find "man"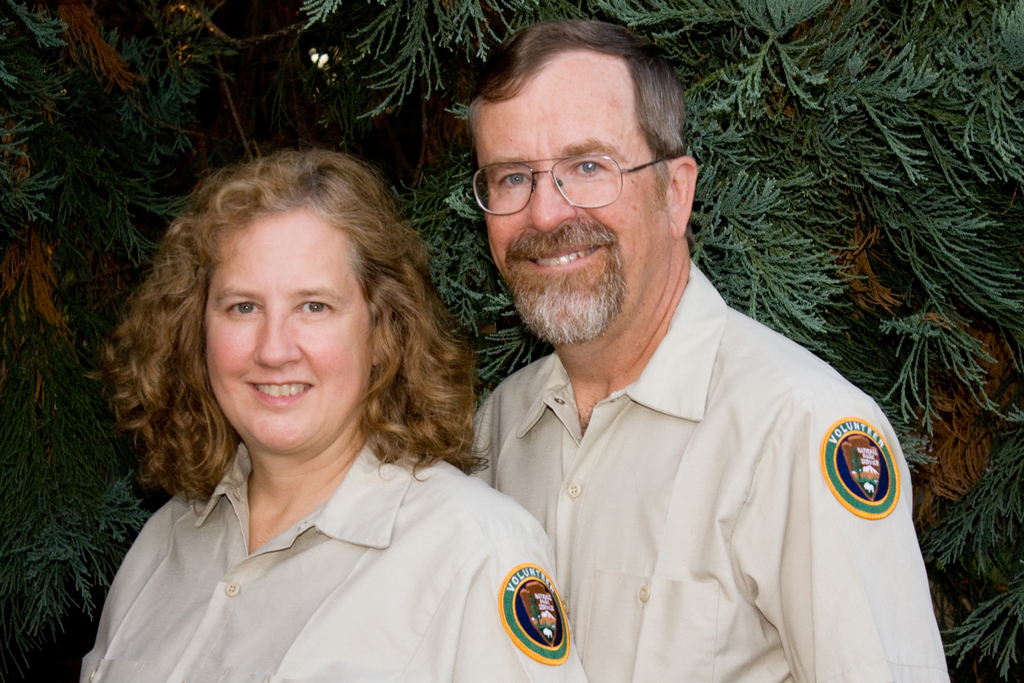
<region>463, 15, 950, 682</region>
